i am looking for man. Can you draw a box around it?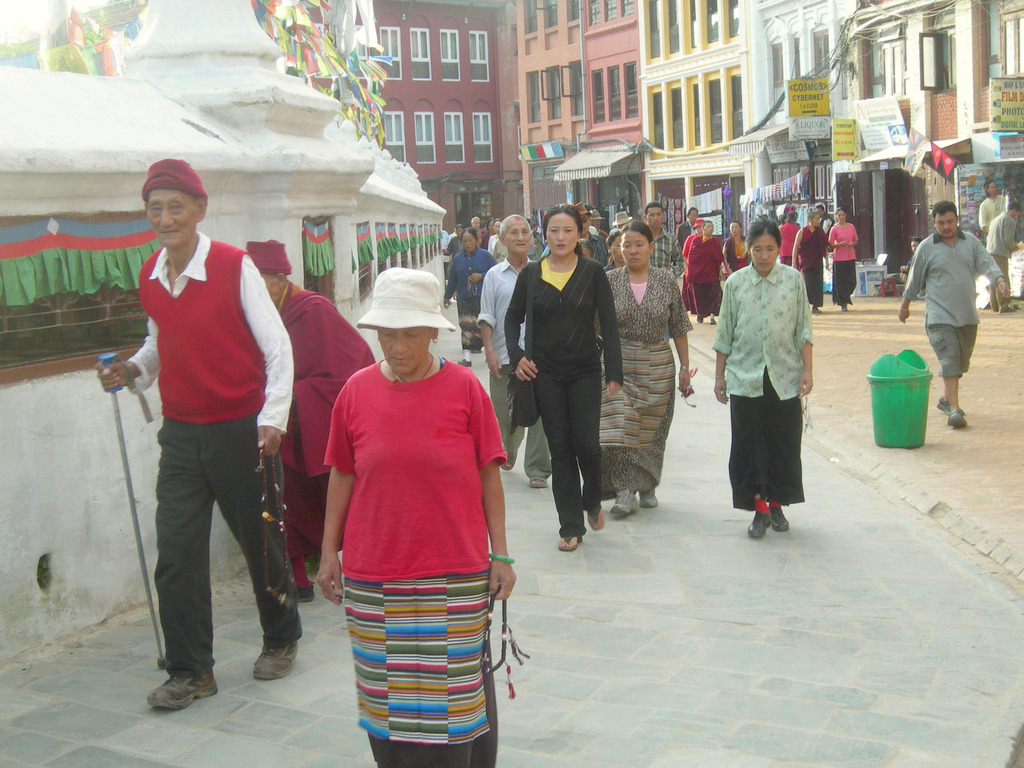
Sure, the bounding box is locate(642, 203, 685, 278).
